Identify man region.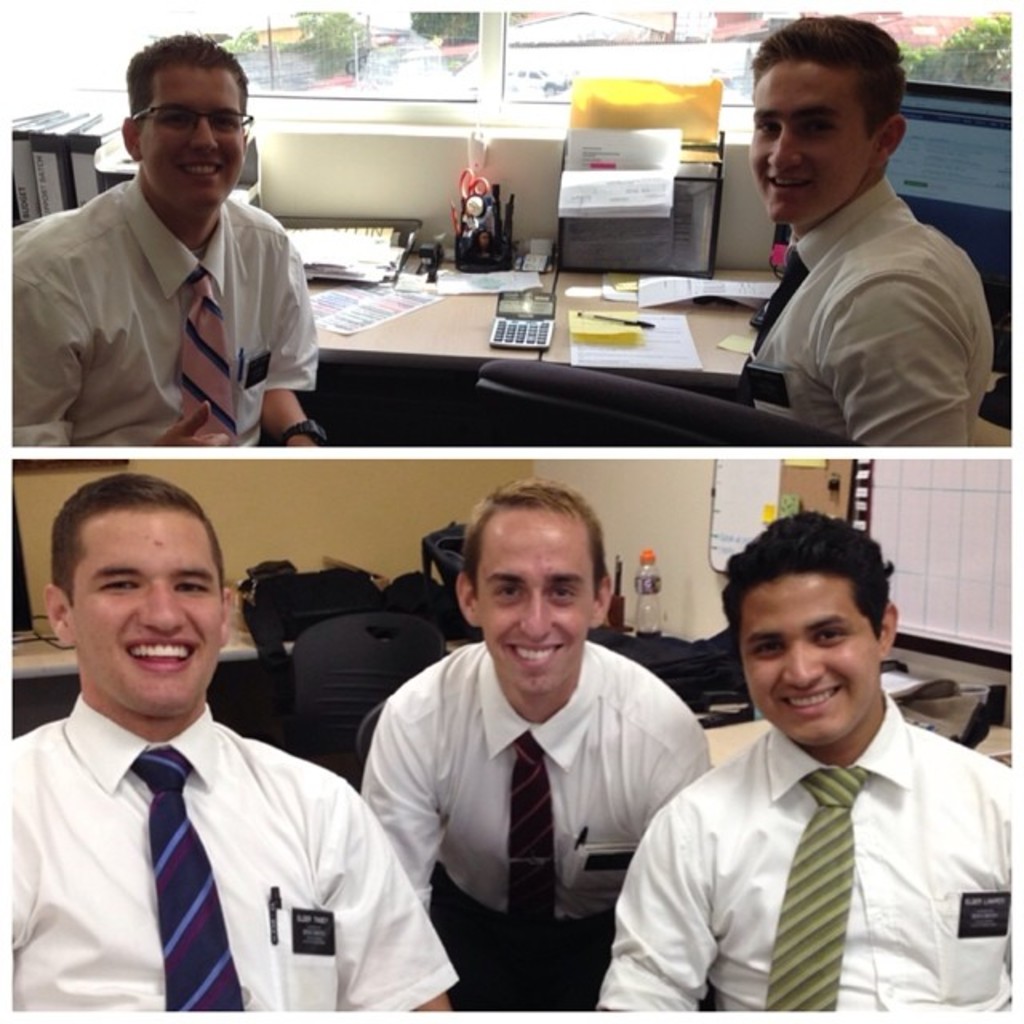
Region: <region>5, 475, 462, 1013</region>.
